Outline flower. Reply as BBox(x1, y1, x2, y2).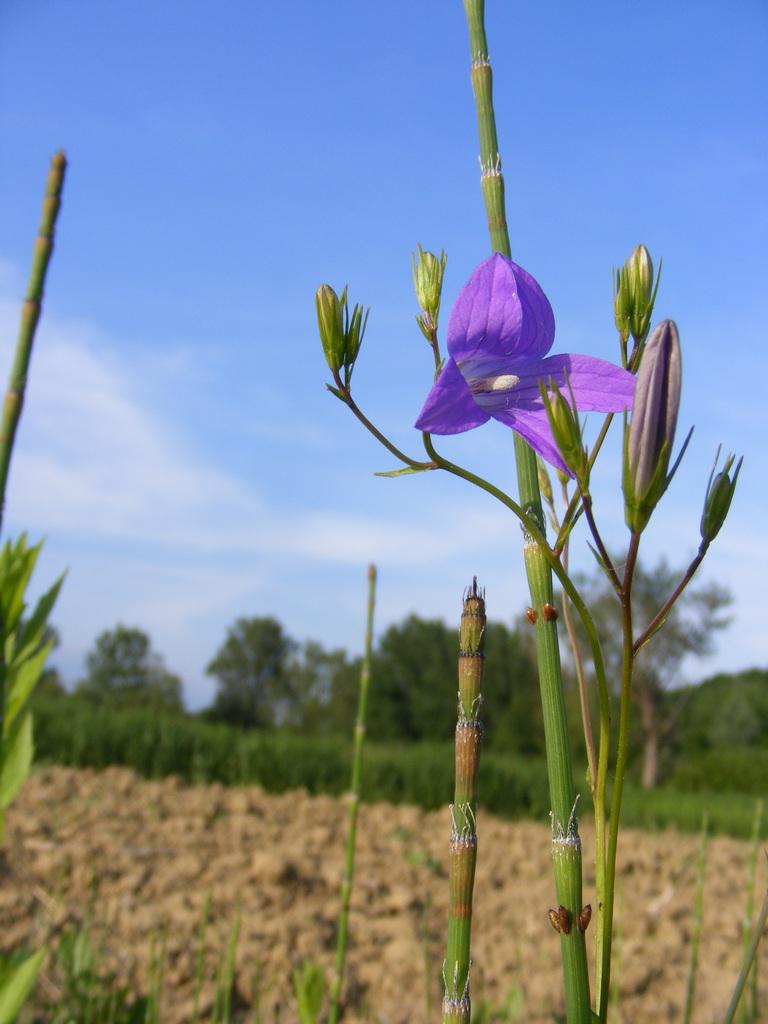
BBox(621, 320, 692, 491).
